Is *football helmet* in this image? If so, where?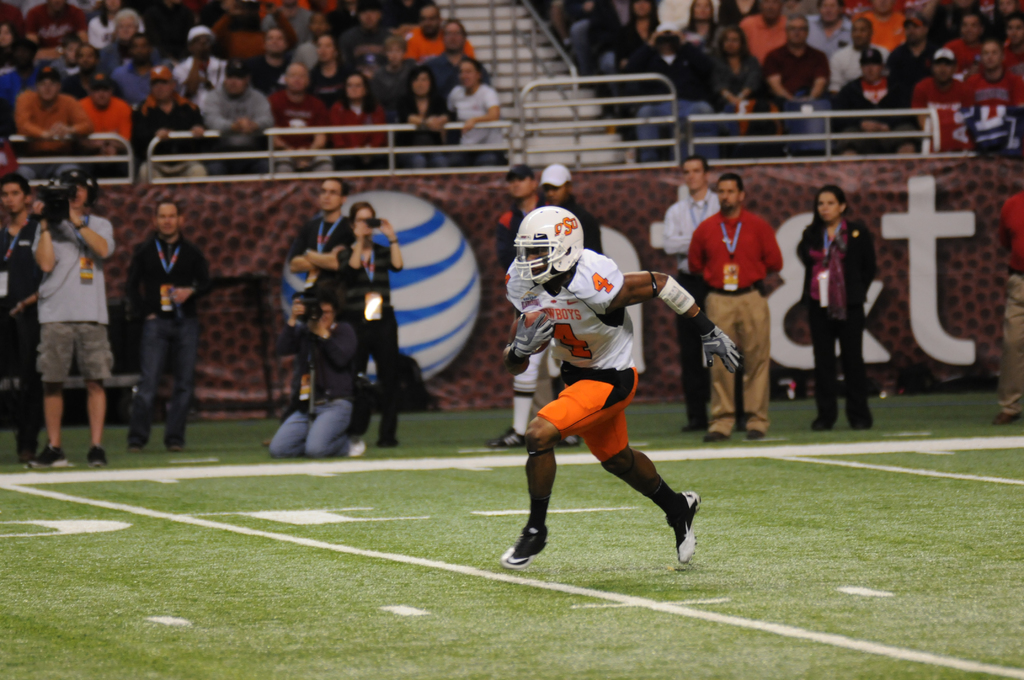
Yes, at bbox(510, 195, 582, 298).
